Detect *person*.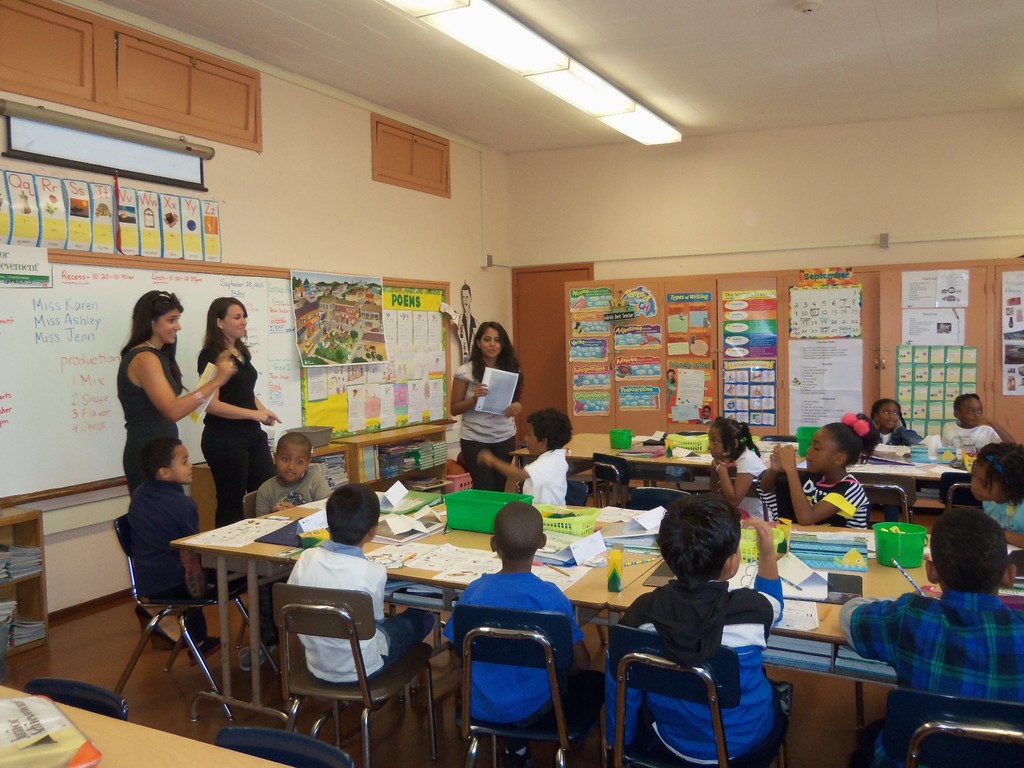
Detected at 237:431:333:675.
